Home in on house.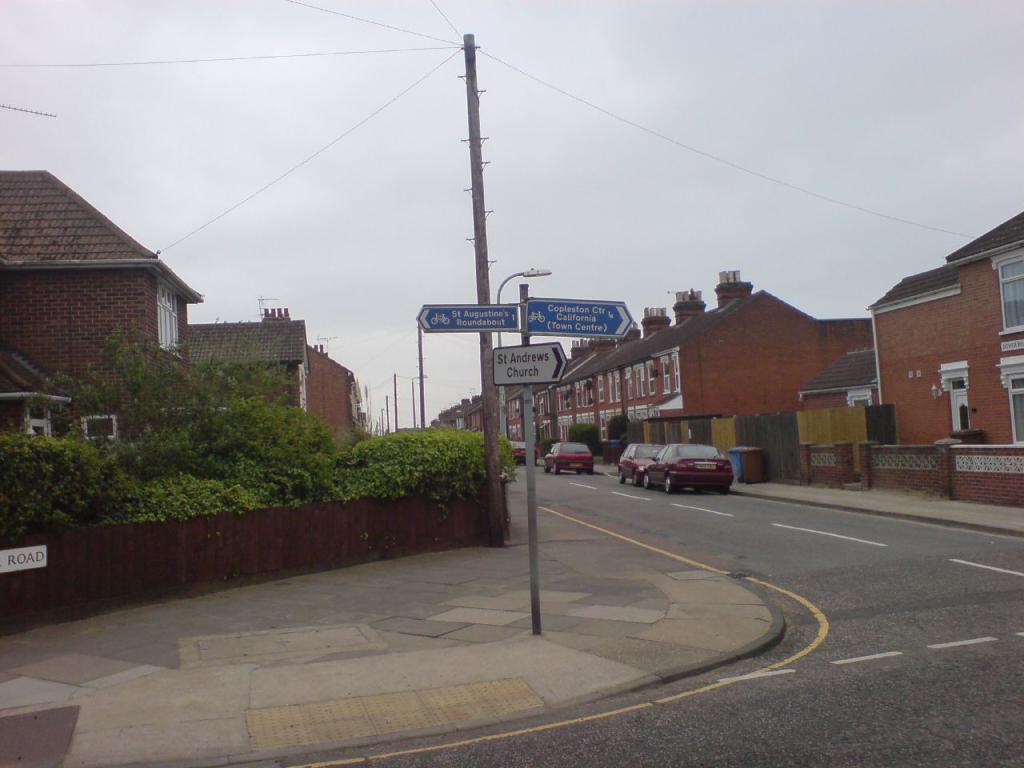
Homed in at (left=421, top=398, right=466, bottom=430).
